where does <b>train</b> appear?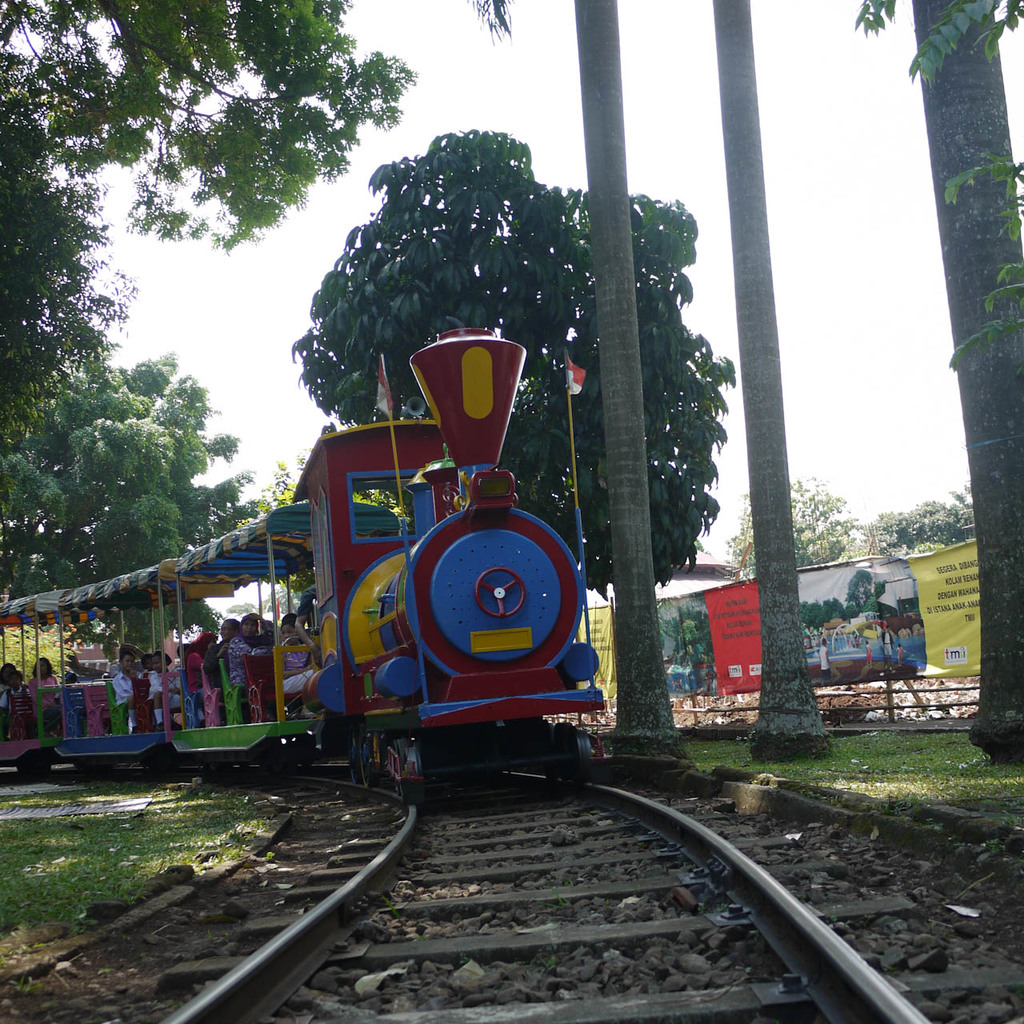
Appears at bbox(6, 320, 614, 798).
